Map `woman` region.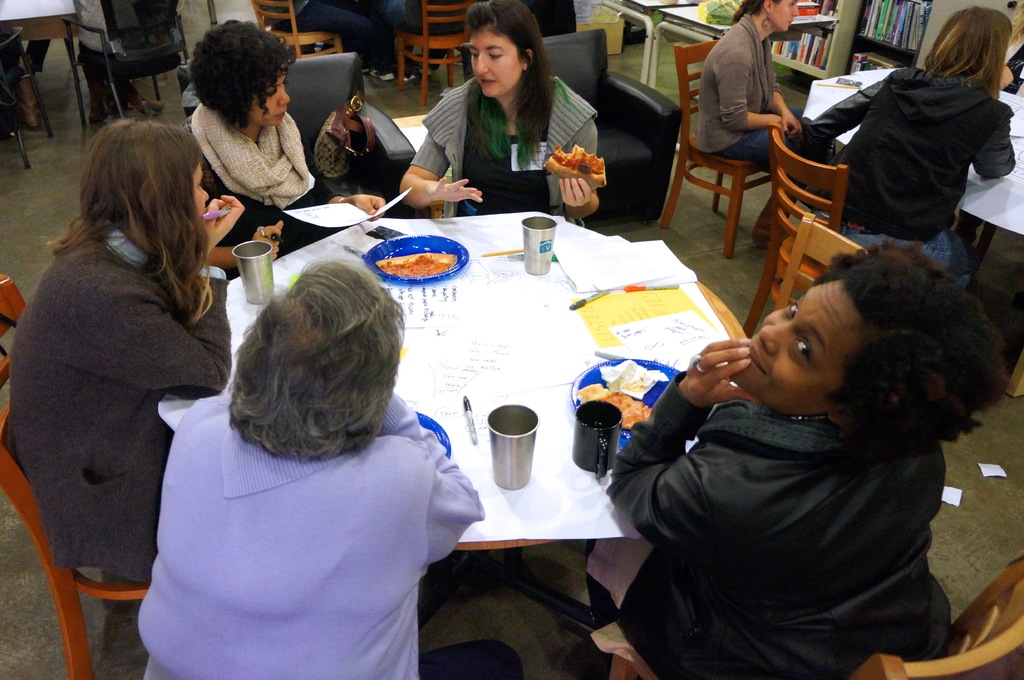
Mapped to rect(687, 0, 834, 251).
